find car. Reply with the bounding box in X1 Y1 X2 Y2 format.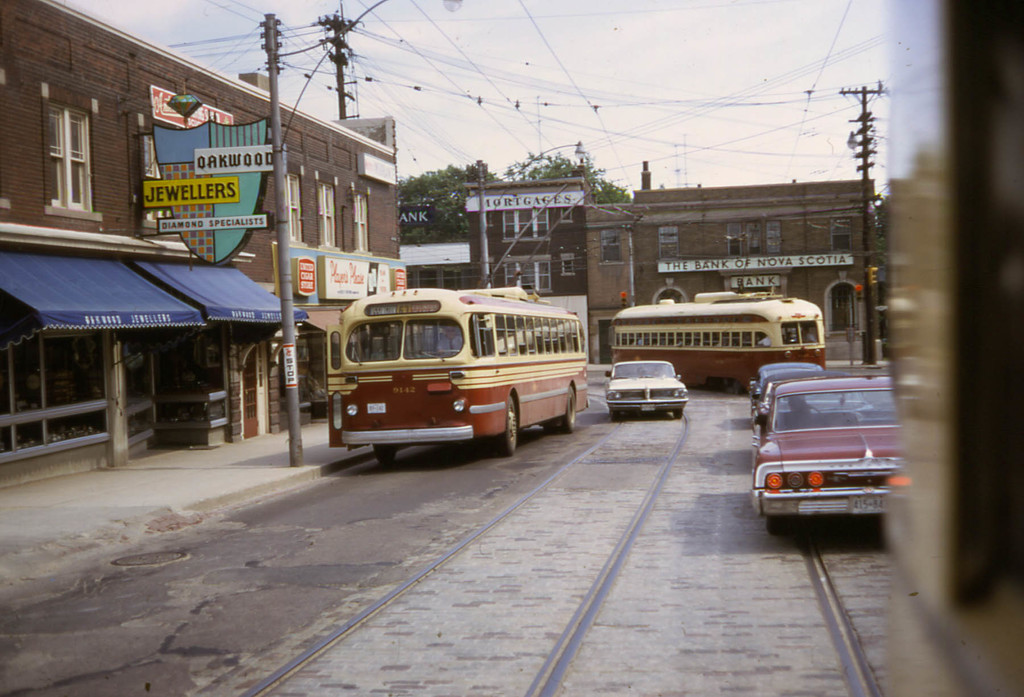
745 366 850 432.
